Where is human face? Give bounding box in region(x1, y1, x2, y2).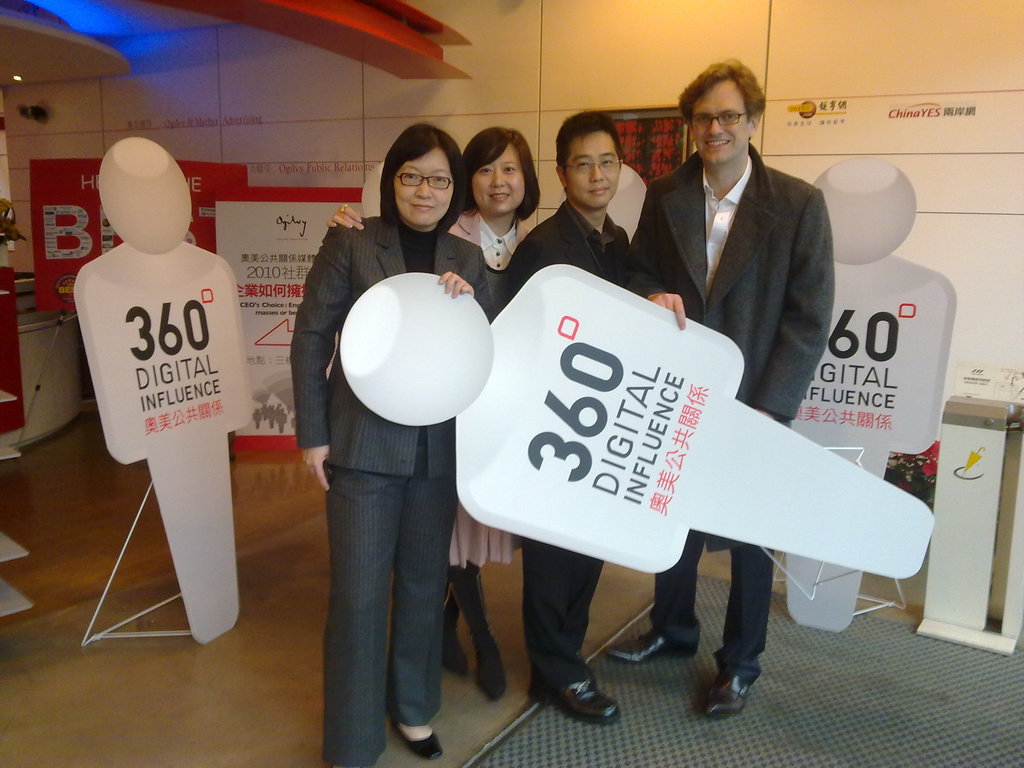
region(472, 139, 525, 212).
